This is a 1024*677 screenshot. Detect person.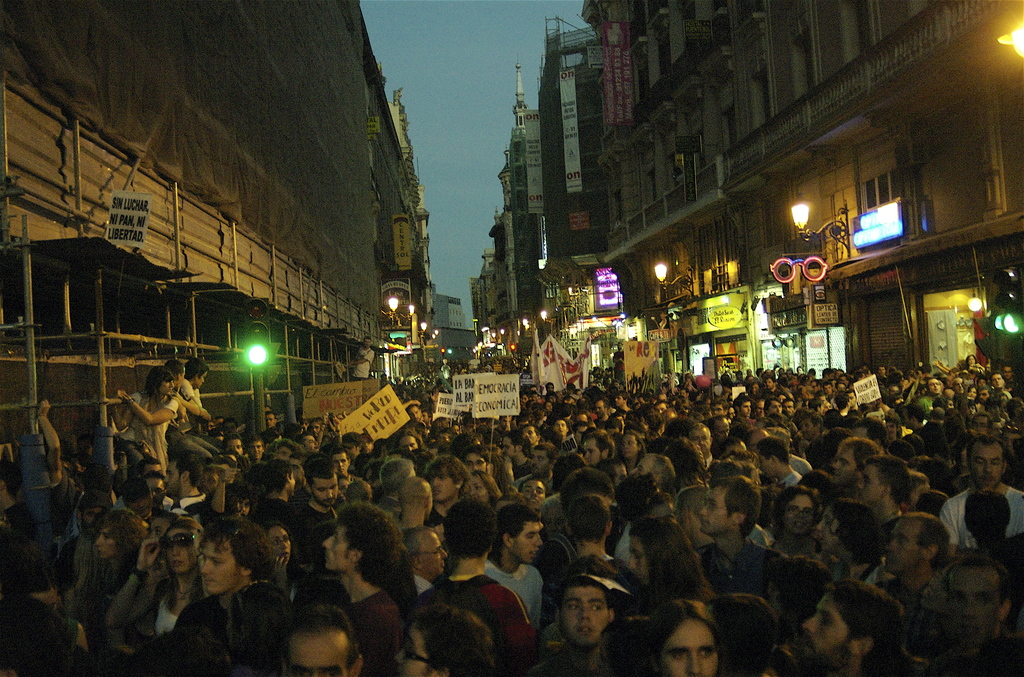
713 593 781 676.
